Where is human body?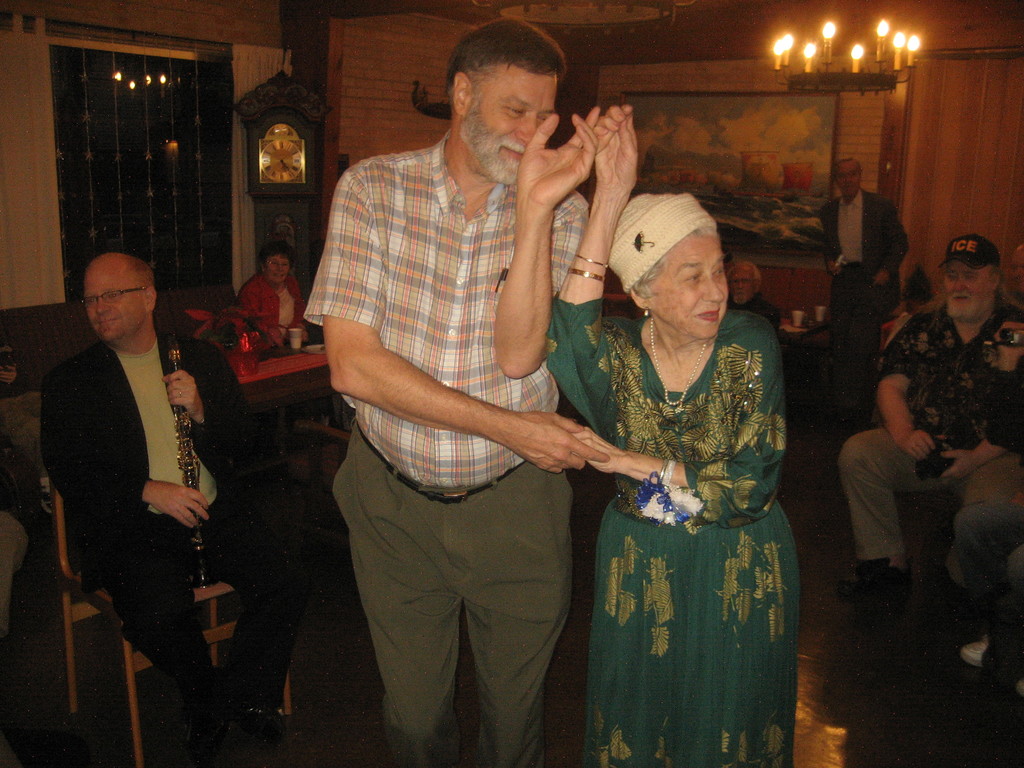
pyautogui.locateOnScreen(36, 236, 312, 758).
